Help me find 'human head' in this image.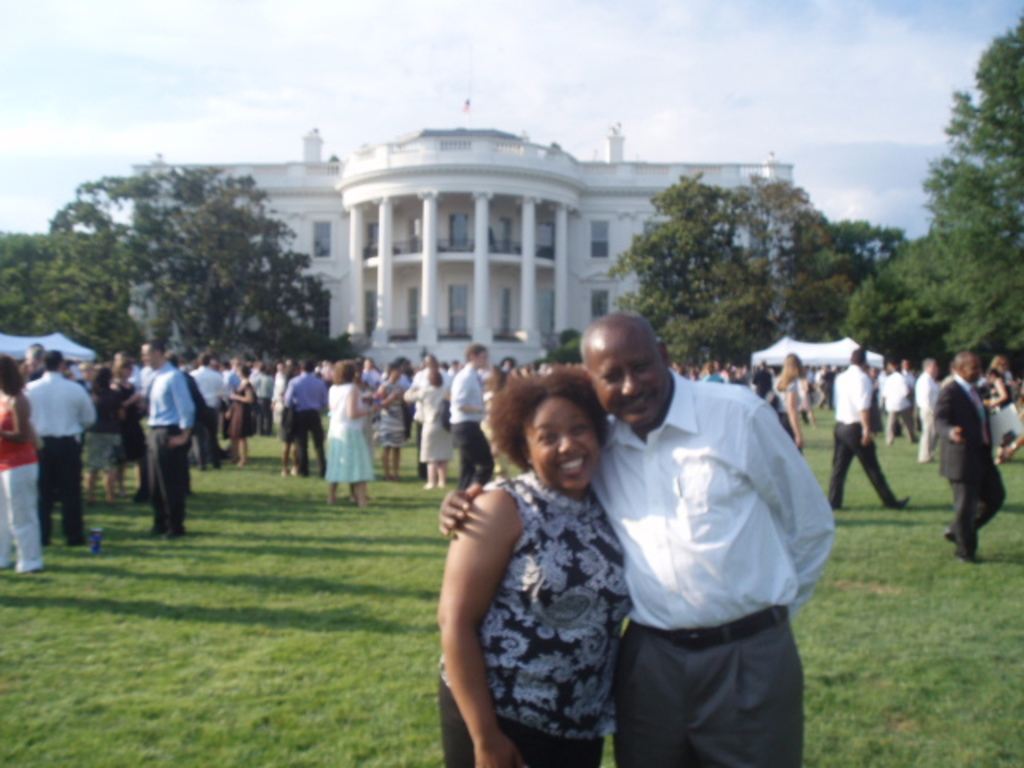
Found it: (0,350,18,395).
